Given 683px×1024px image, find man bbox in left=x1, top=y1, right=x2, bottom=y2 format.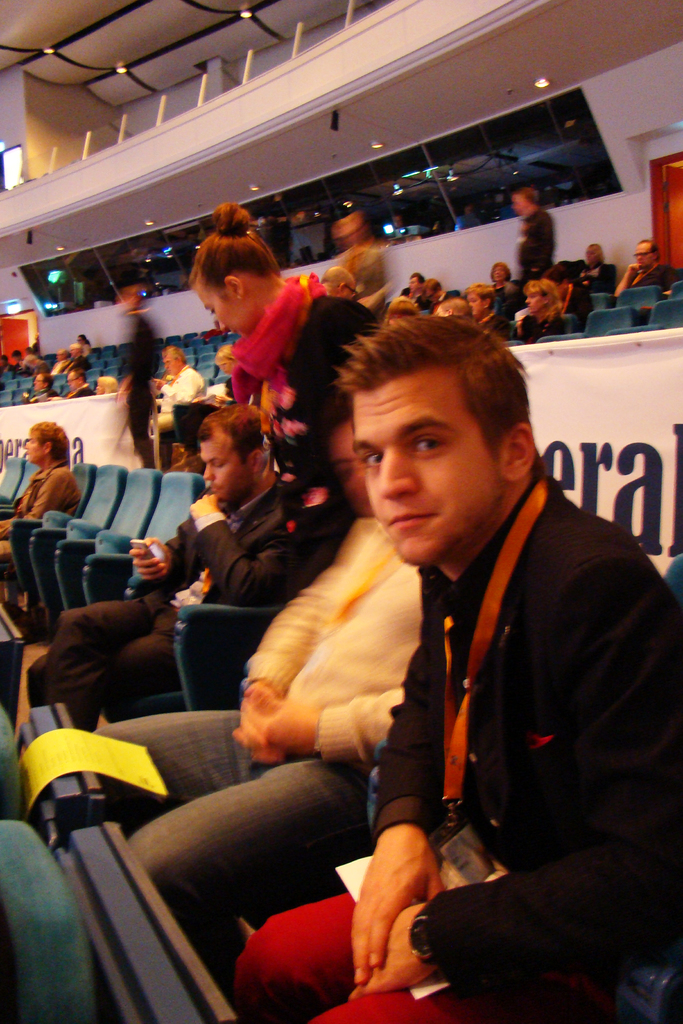
left=209, top=298, right=665, bottom=1020.
